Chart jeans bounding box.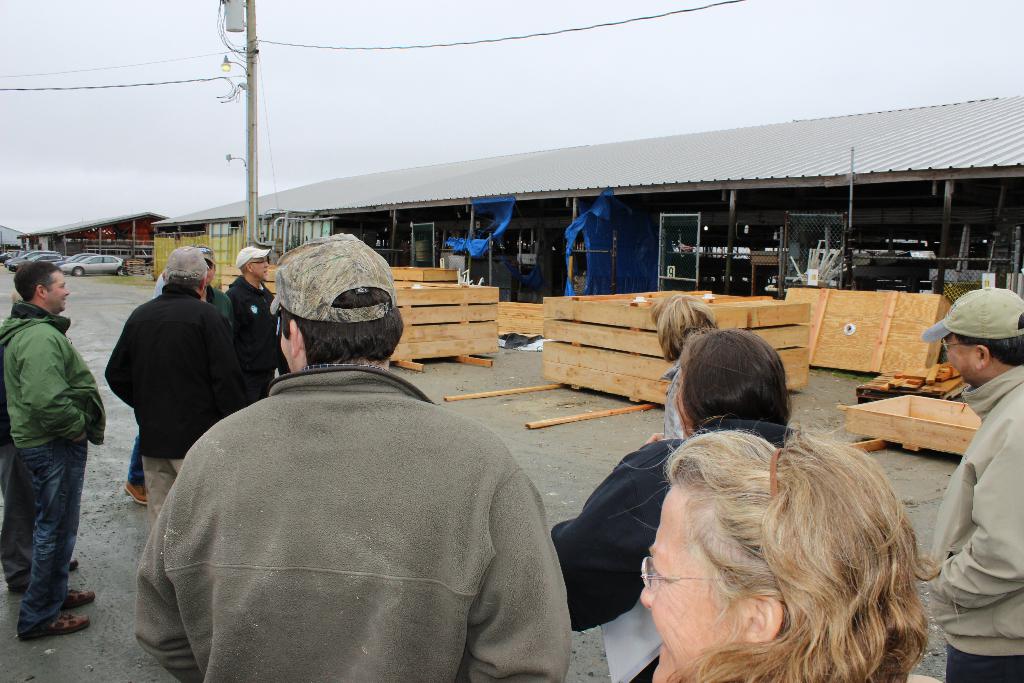
Charted: locate(138, 456, 198, 524).
